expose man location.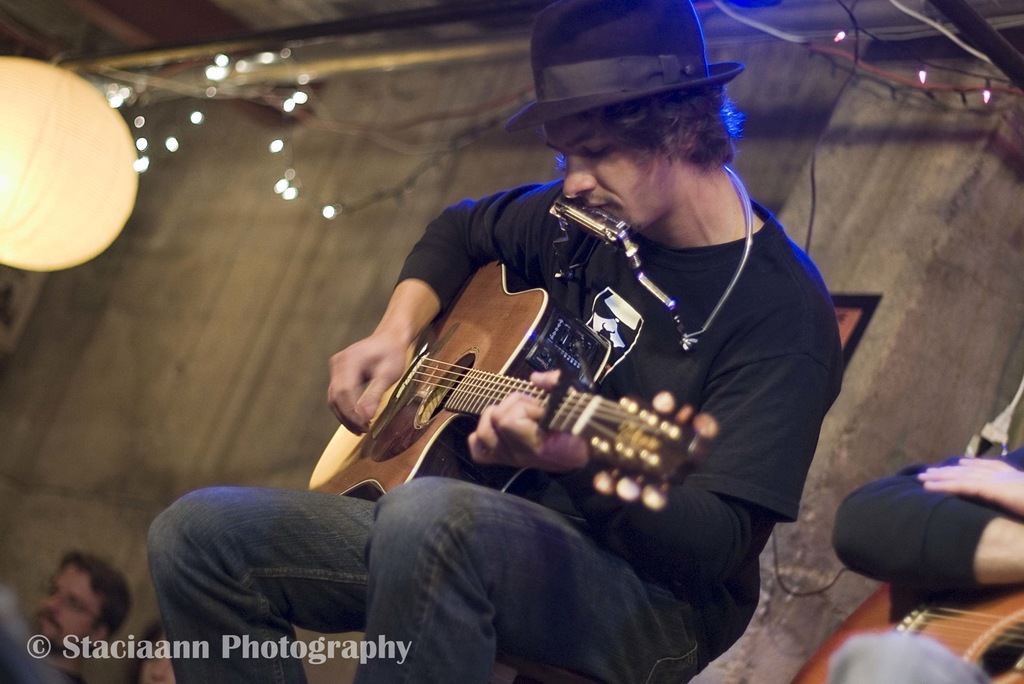
Exposed at [x1=16, y1=548, x2=133, y2=669].
